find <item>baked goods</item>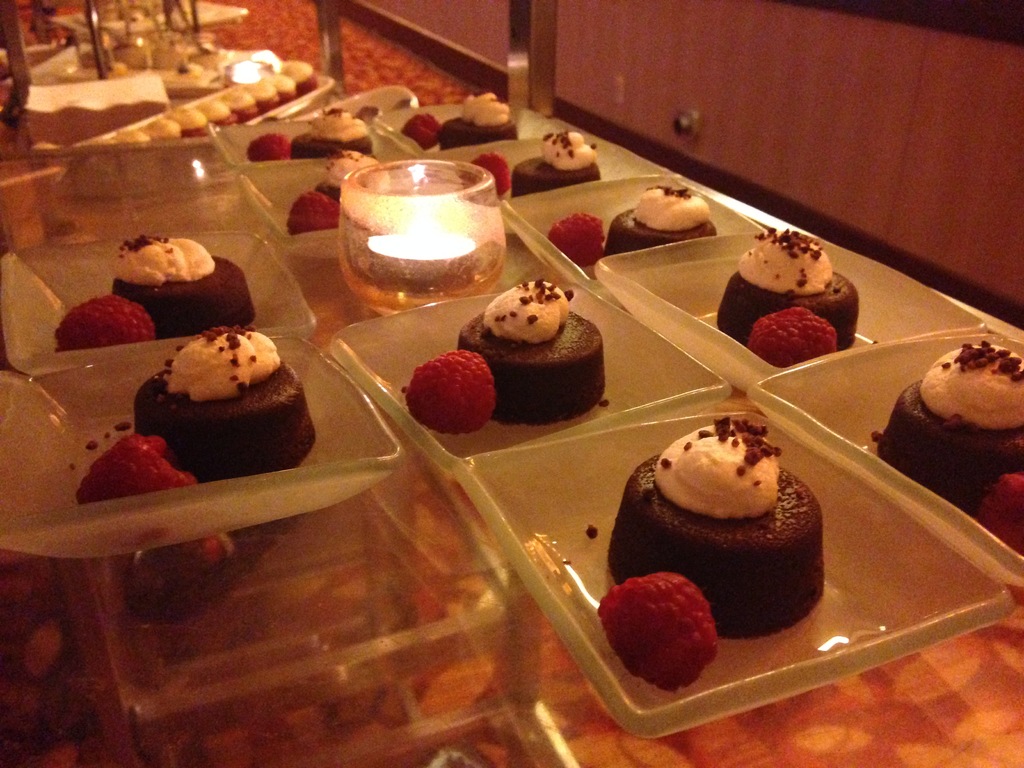
[x1=451, y1=299, x2=604, y2=404]
